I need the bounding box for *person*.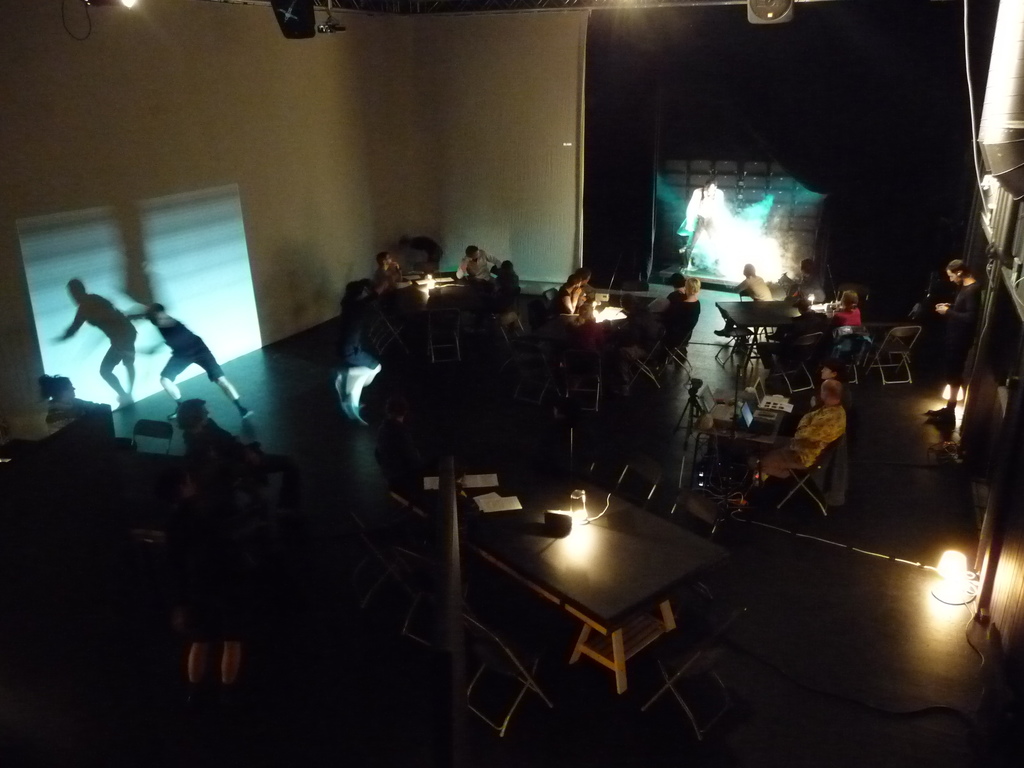
Here it is: [x1=381, y1=394, x2=424, y2=480].
